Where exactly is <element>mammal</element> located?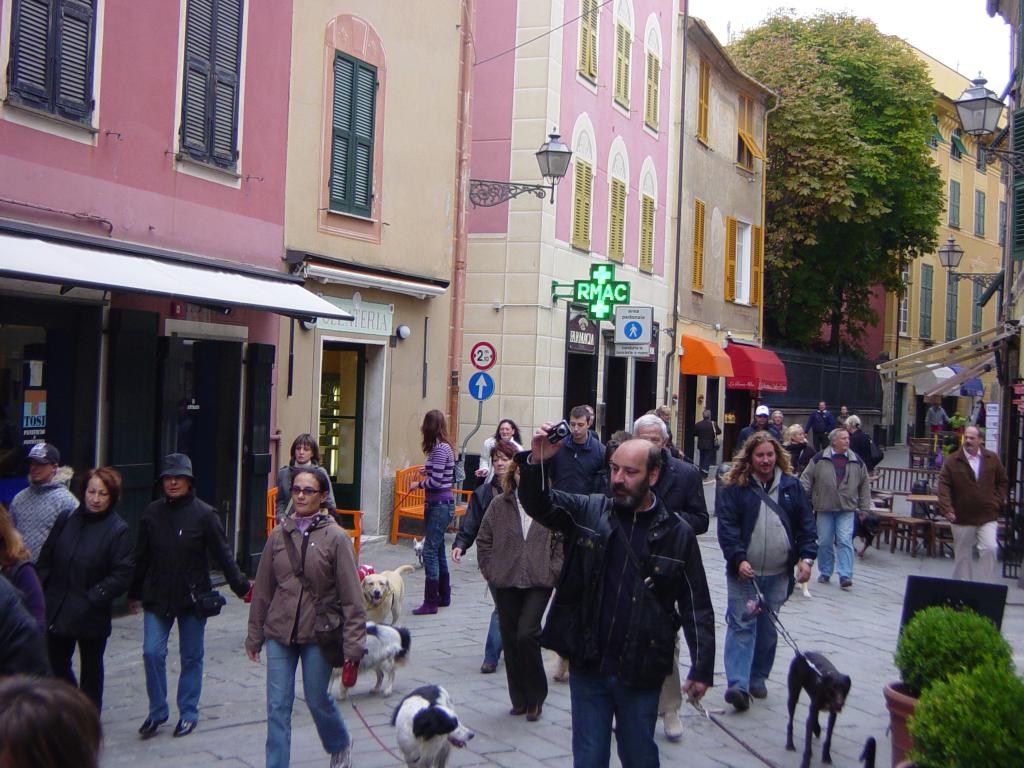
Its bounding box is (393, 682, 472, 767).
